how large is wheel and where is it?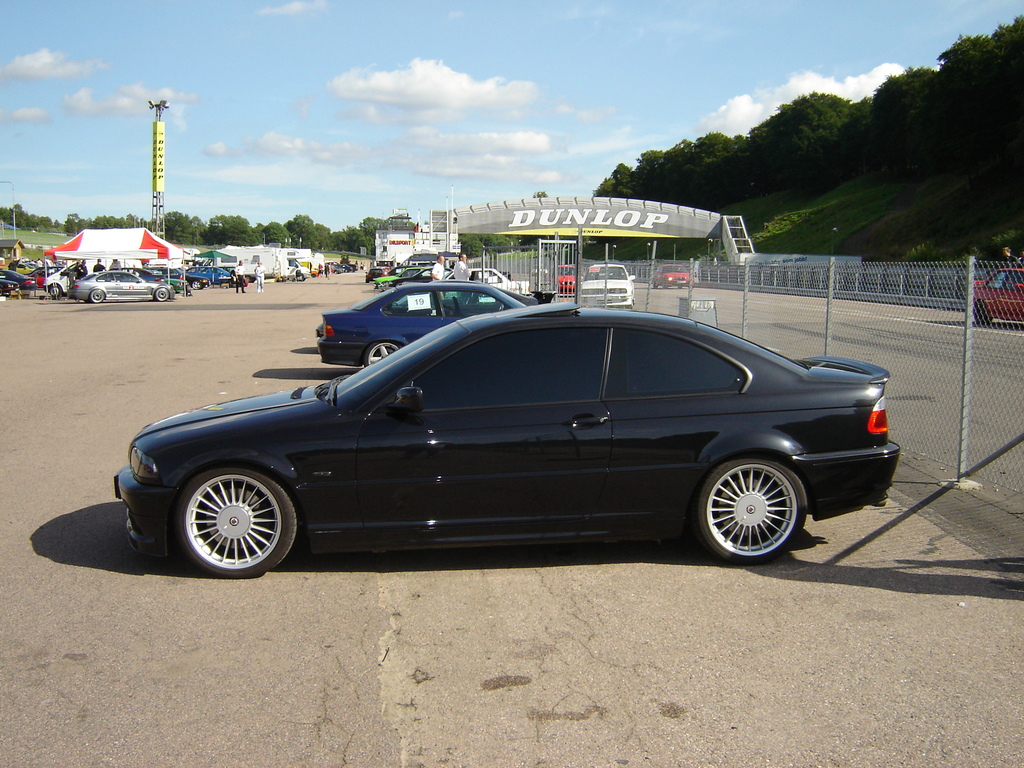
Bounding box: x1=366, y1=337, x2=397, y2=362.
